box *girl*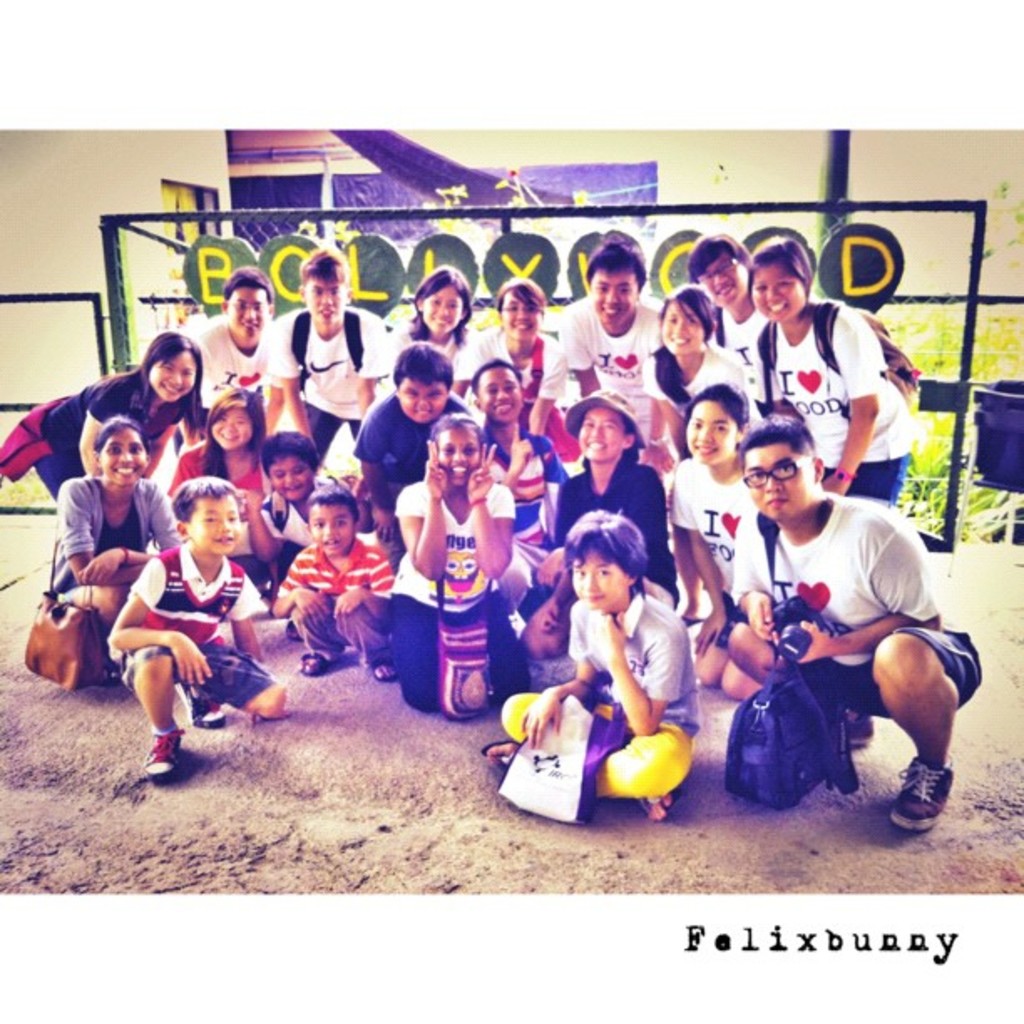
x1=669 y1=385 x2=758 y2=686
